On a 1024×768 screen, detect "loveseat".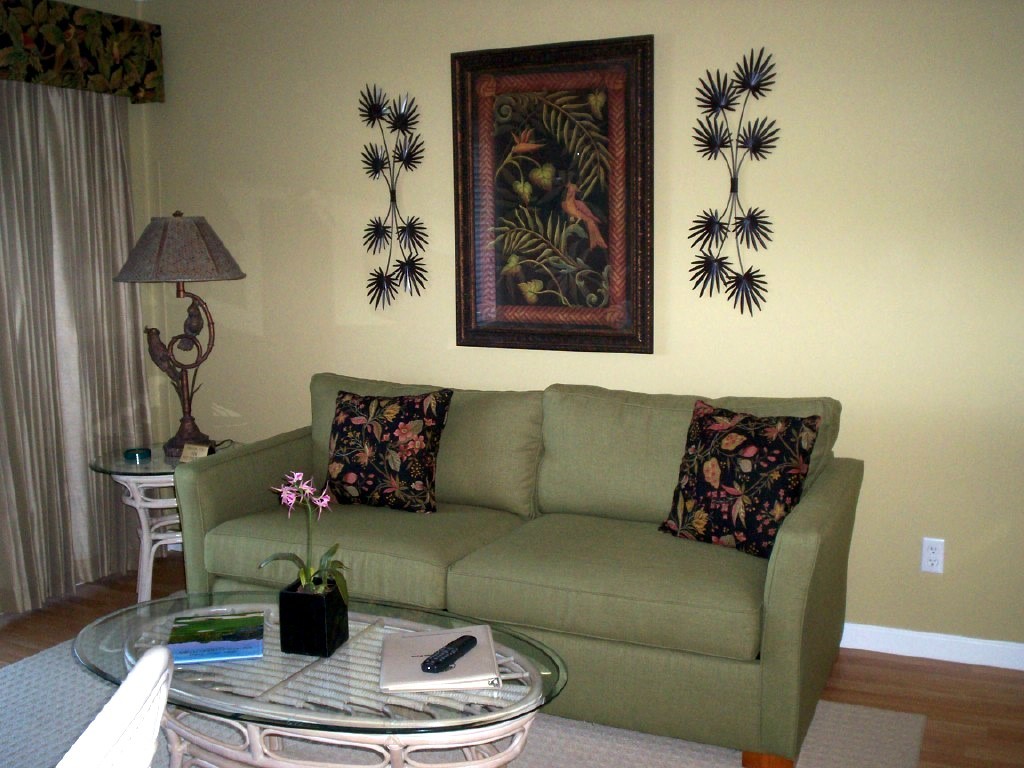
<region>169, 369, 832, 730</region>.
